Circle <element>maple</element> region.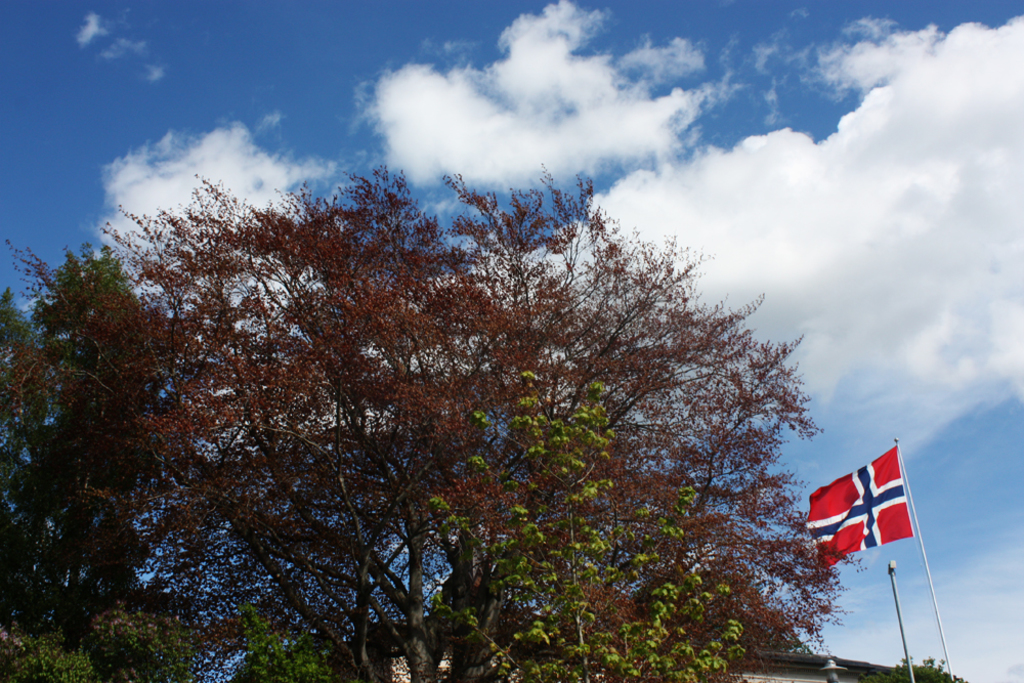
Region: select_region(0, 161, 860, 682).
